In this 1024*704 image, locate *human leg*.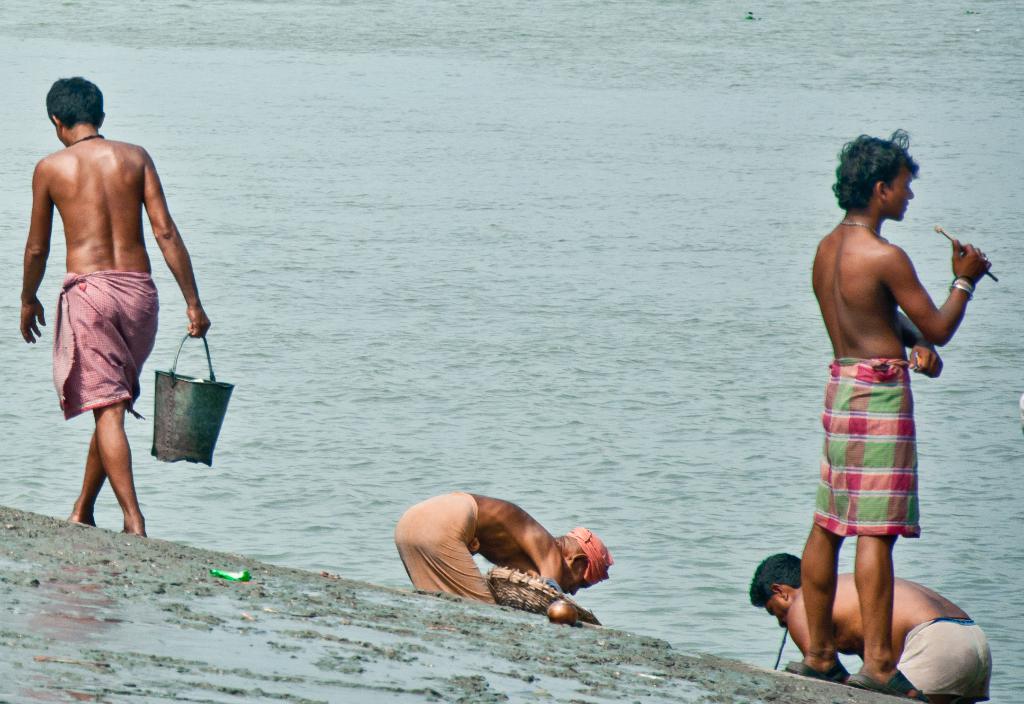
Bounding box: {"left": 66, "top": 410, "right": 147, "bottom": 536}.
